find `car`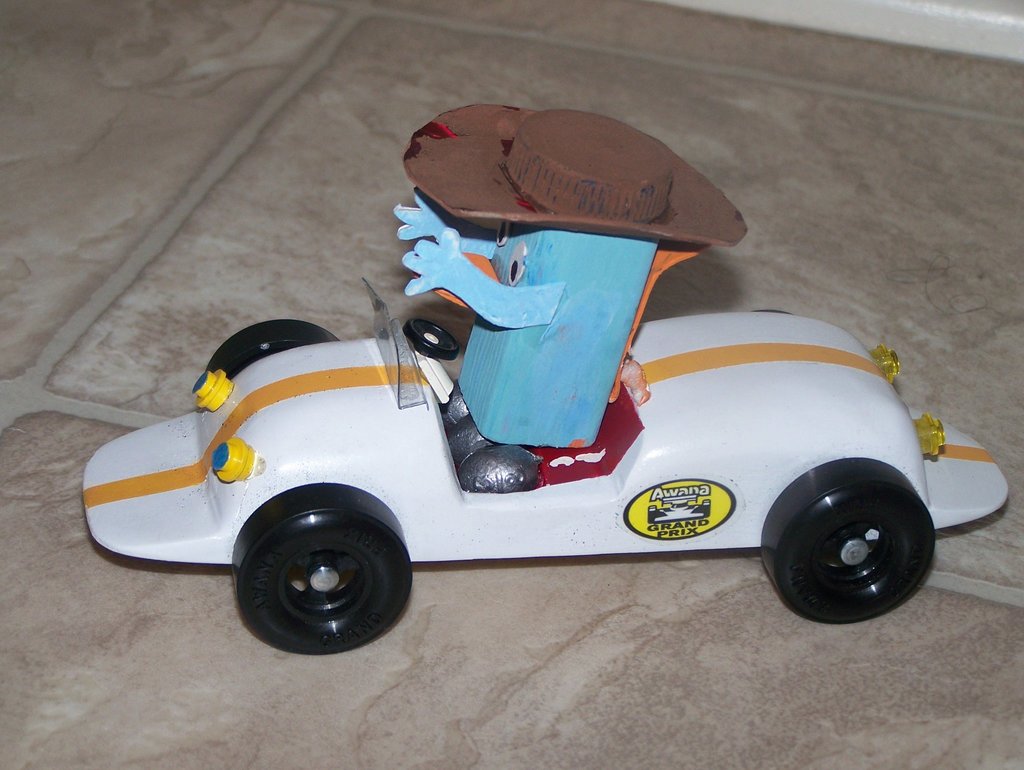
[x1=83, y1=312, x2=1009, y2=657]
